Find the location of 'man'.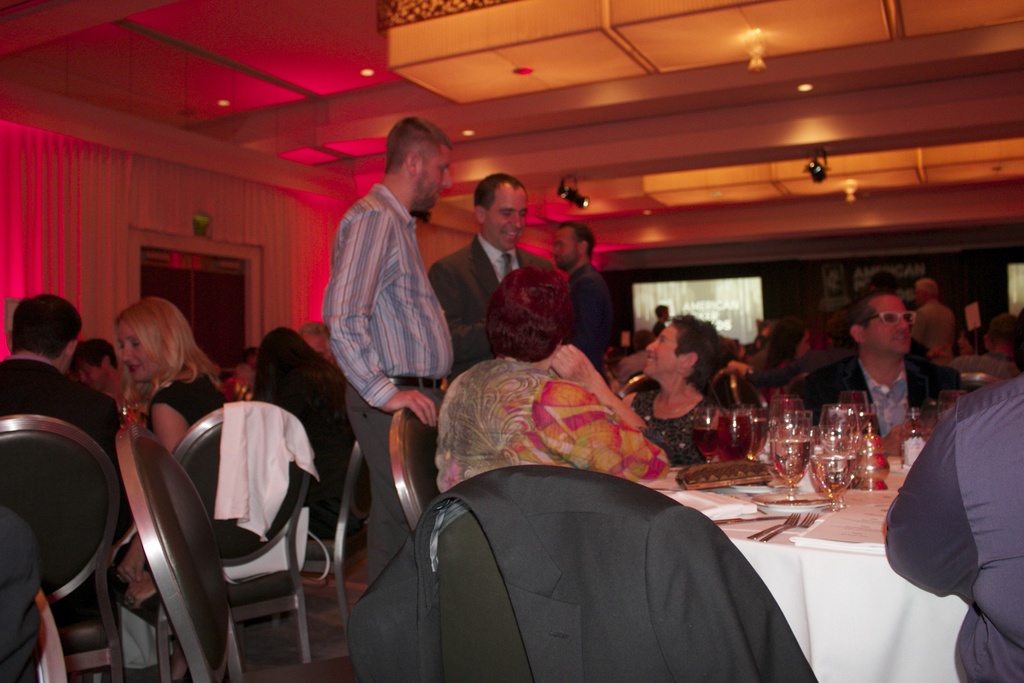
Location: (left=794, top=290, right=962, bottom=441).
